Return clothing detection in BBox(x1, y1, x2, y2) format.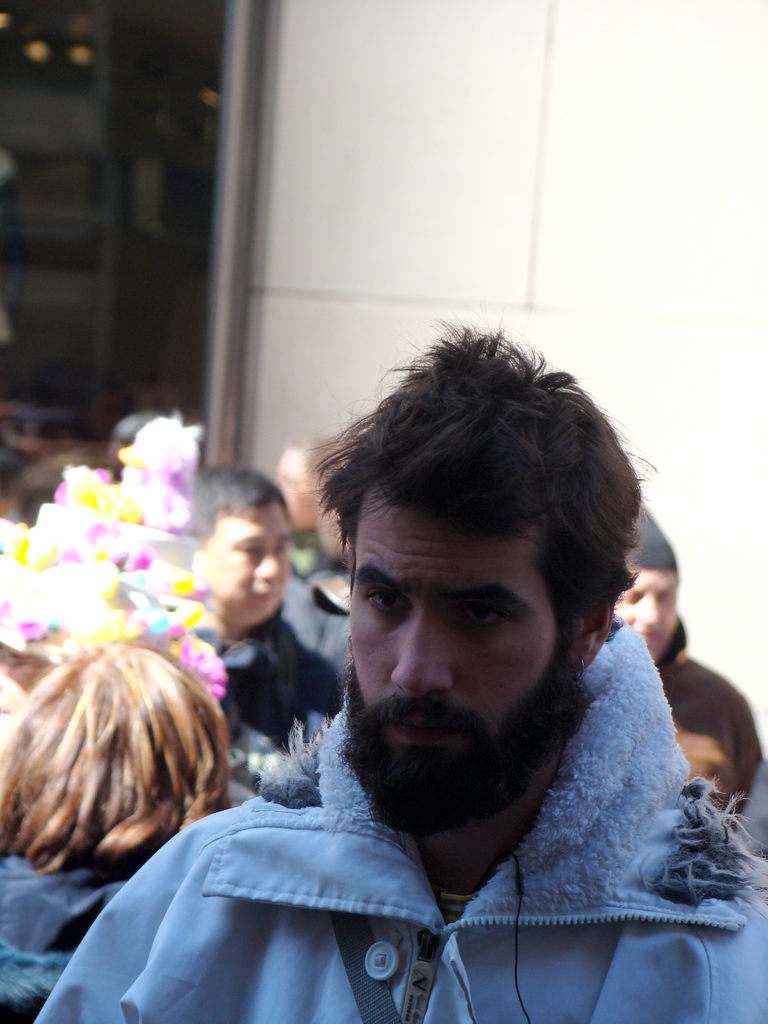
BBox(284, 526, 339, 582).
